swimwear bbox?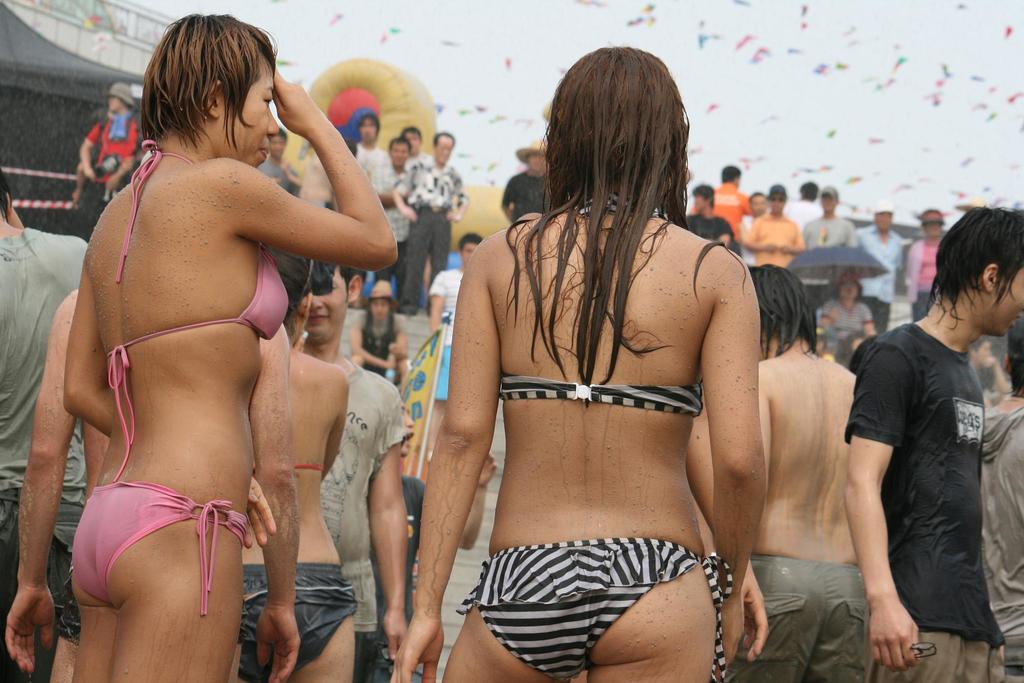
x1=733 y1=555 x2=872 y2=680
